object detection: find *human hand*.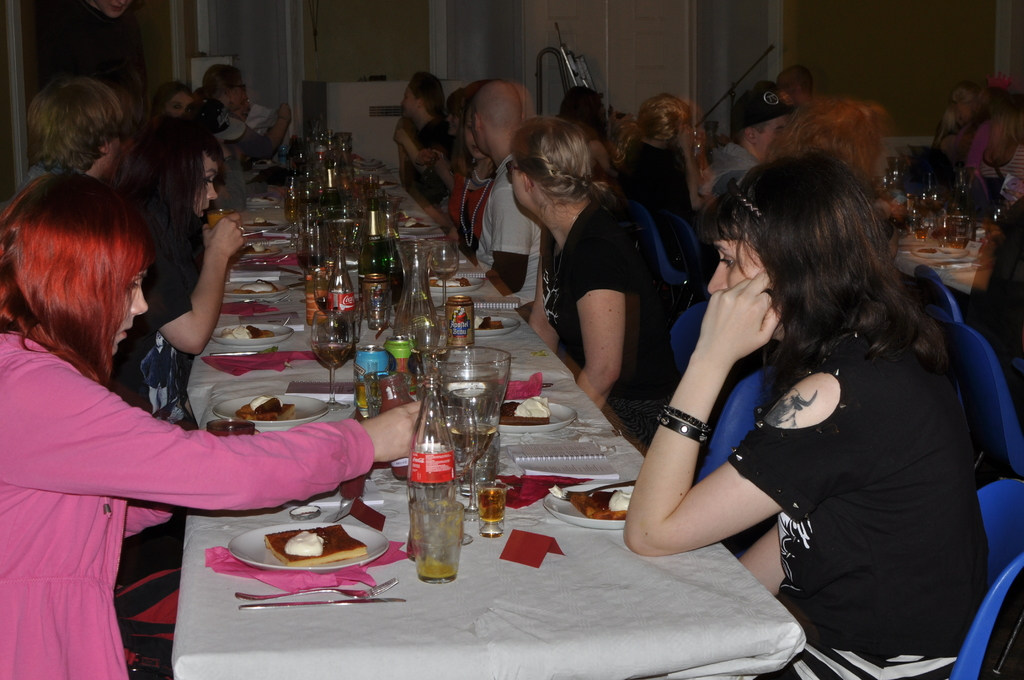
{"left": 198, "top": 211, "right": 246, "bottom": 264}.
